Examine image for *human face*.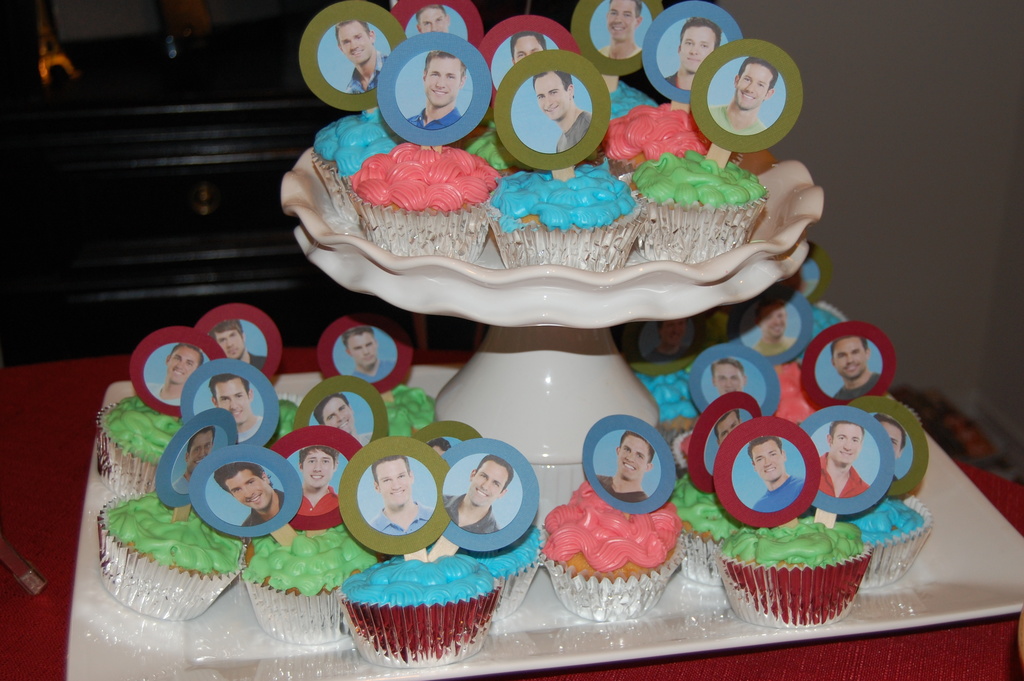
Examination result: bbox=[708, 361, 740, 394].
